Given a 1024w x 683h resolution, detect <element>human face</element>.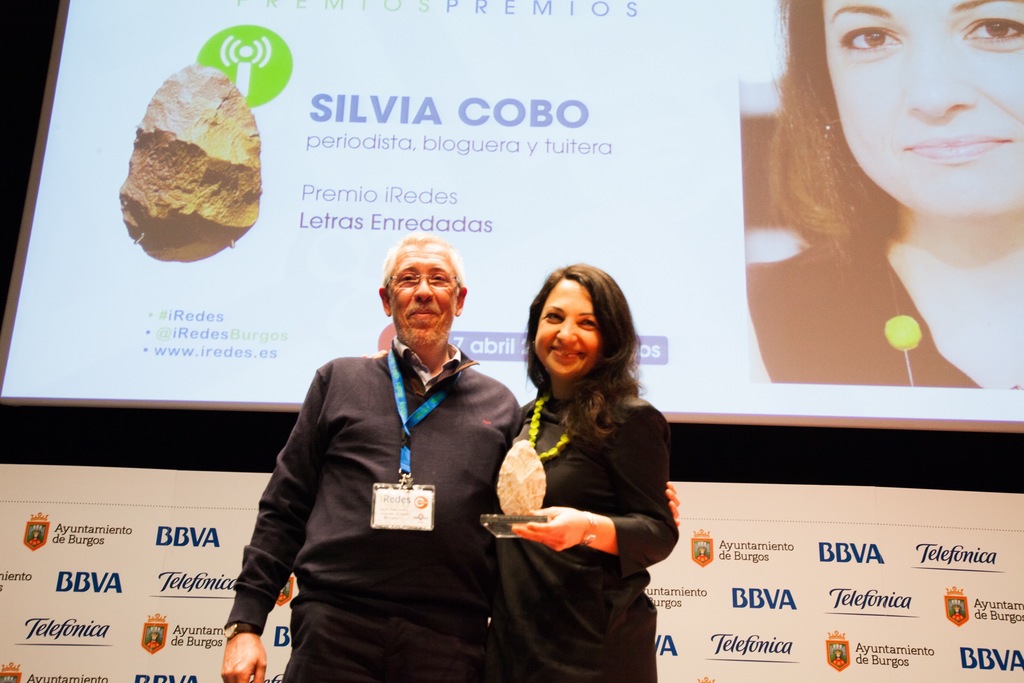
[821, 0, 1023, 219].
